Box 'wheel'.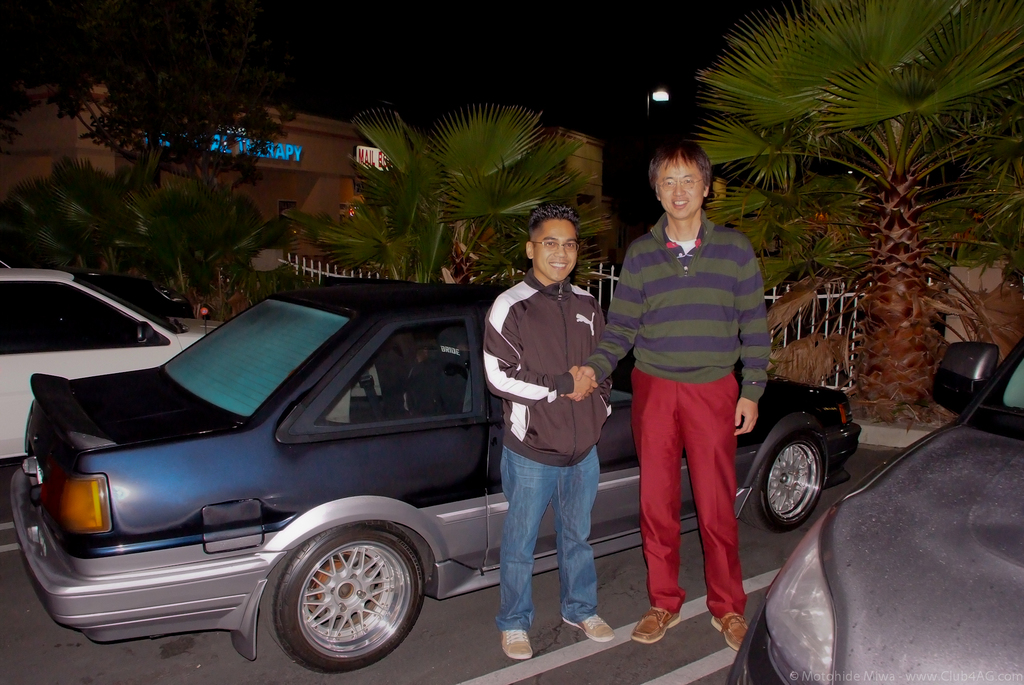
(left=256, top=524, right=421, bottom=668).
